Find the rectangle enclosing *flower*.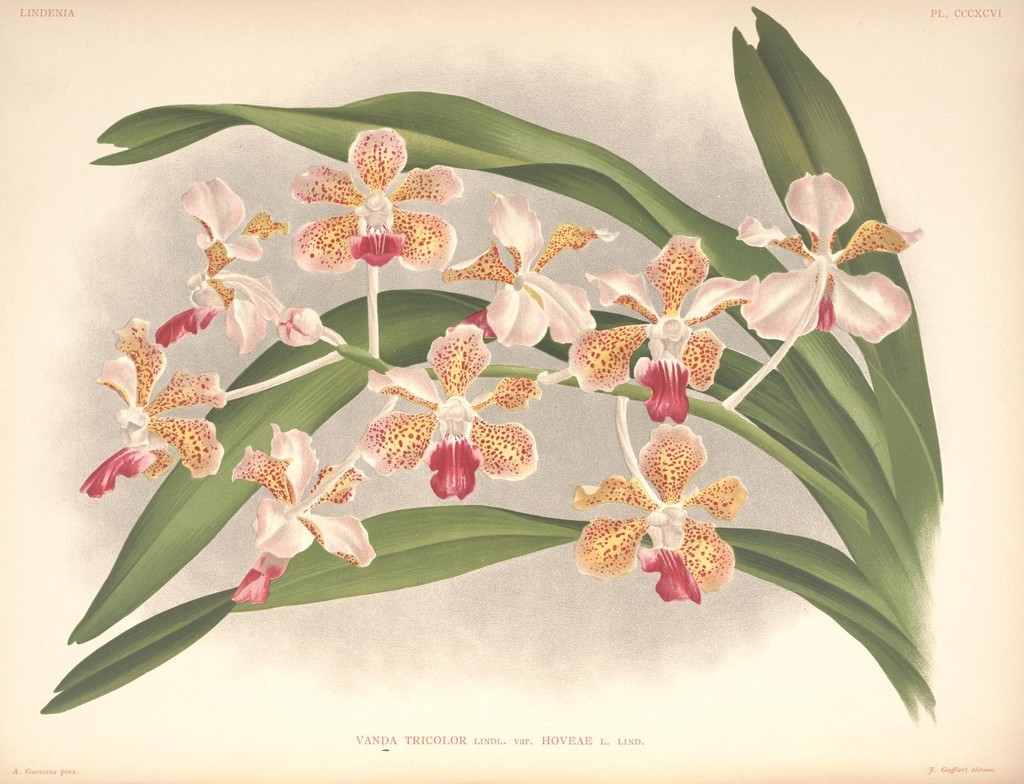
156, 271, 288, 347.
